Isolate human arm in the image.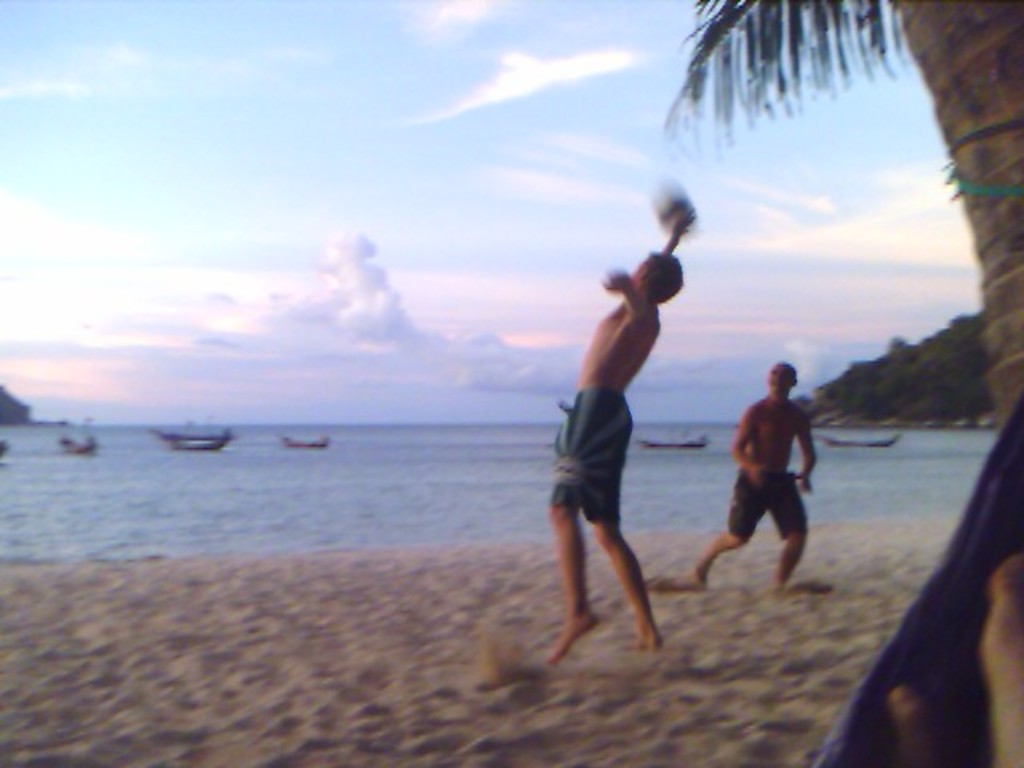
Isolated region: [left=728, top=405, right=770, bottom=485].
